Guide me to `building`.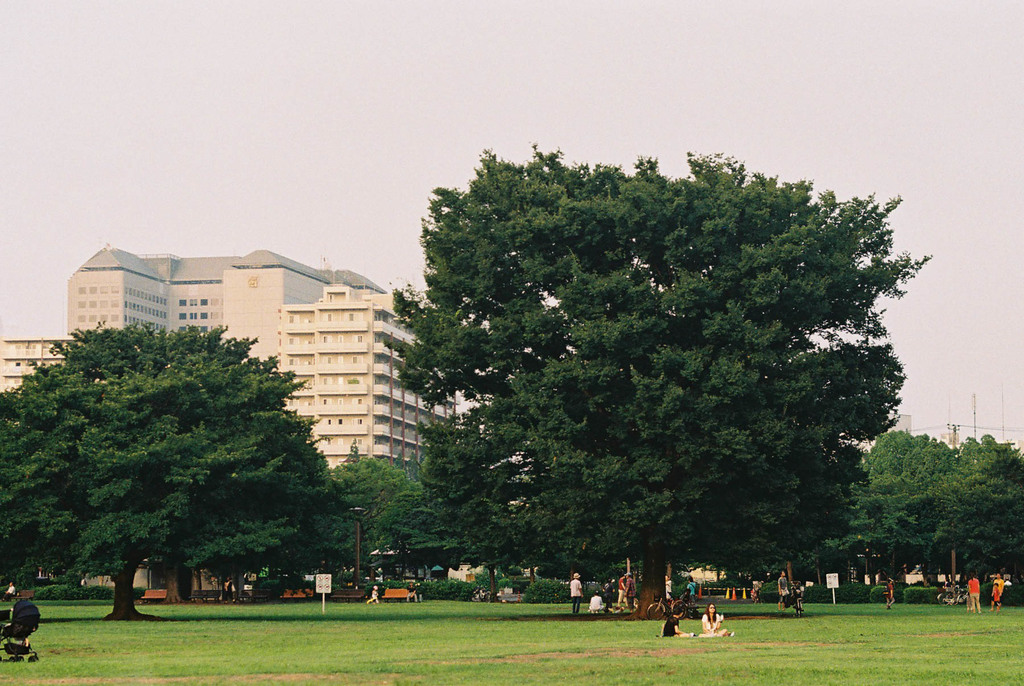
Guidance: {"left": 276, "top": 282, "right": 461, "bottom": 477}.
